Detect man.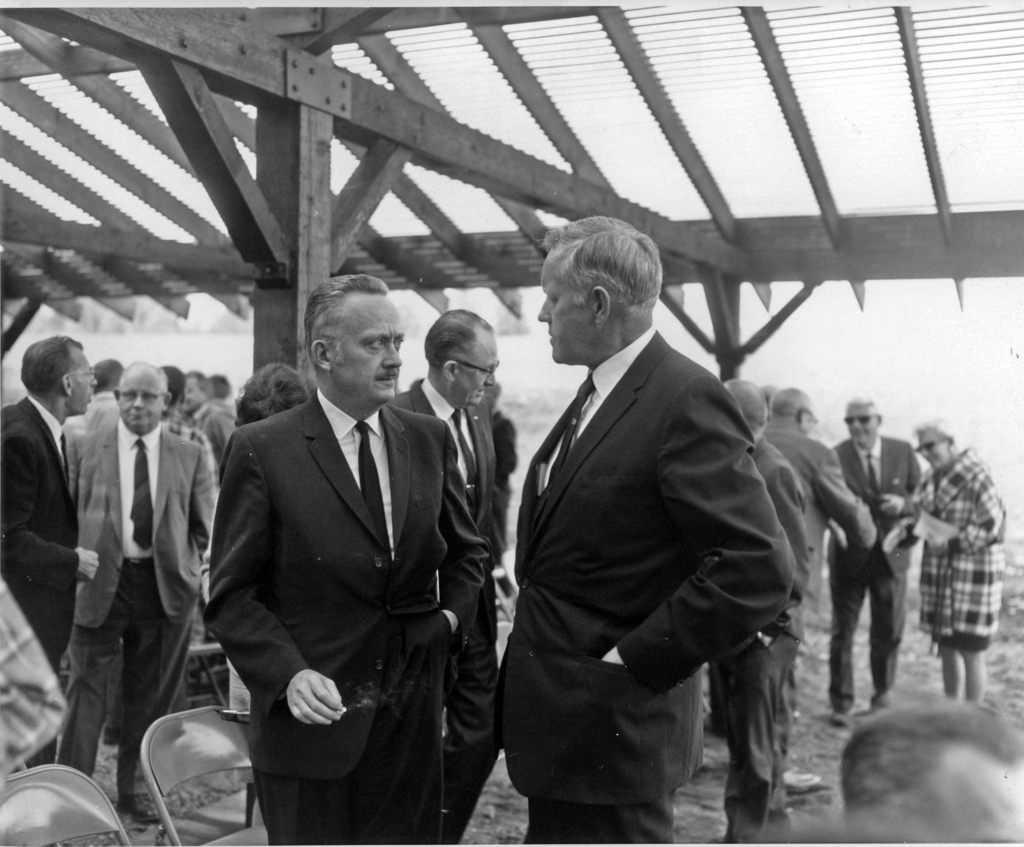
Detected at (476, 185, 820, 839).
